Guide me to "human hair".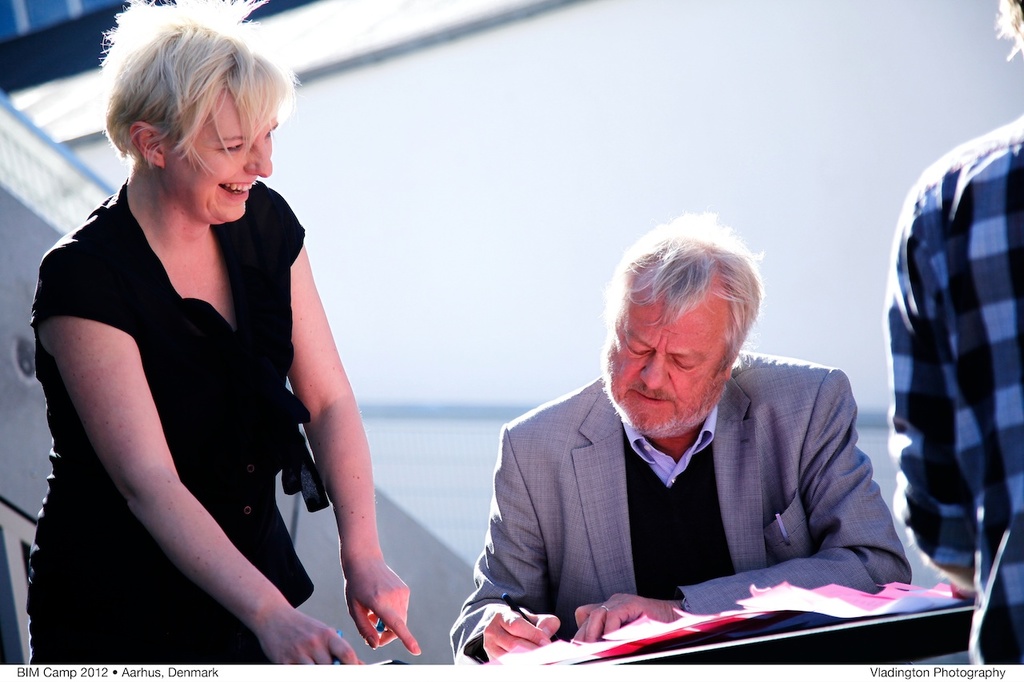
Guidance: x1=107 y1=0 x2=291 y2=180.
